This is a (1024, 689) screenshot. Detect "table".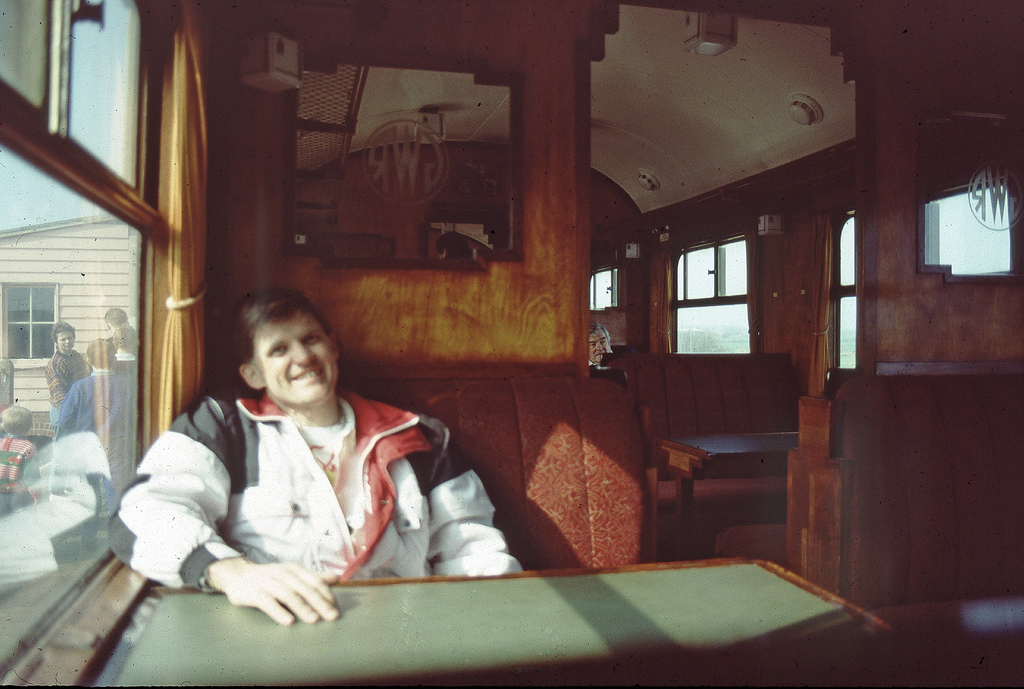
bbox=(143, 510, 906, 677).
